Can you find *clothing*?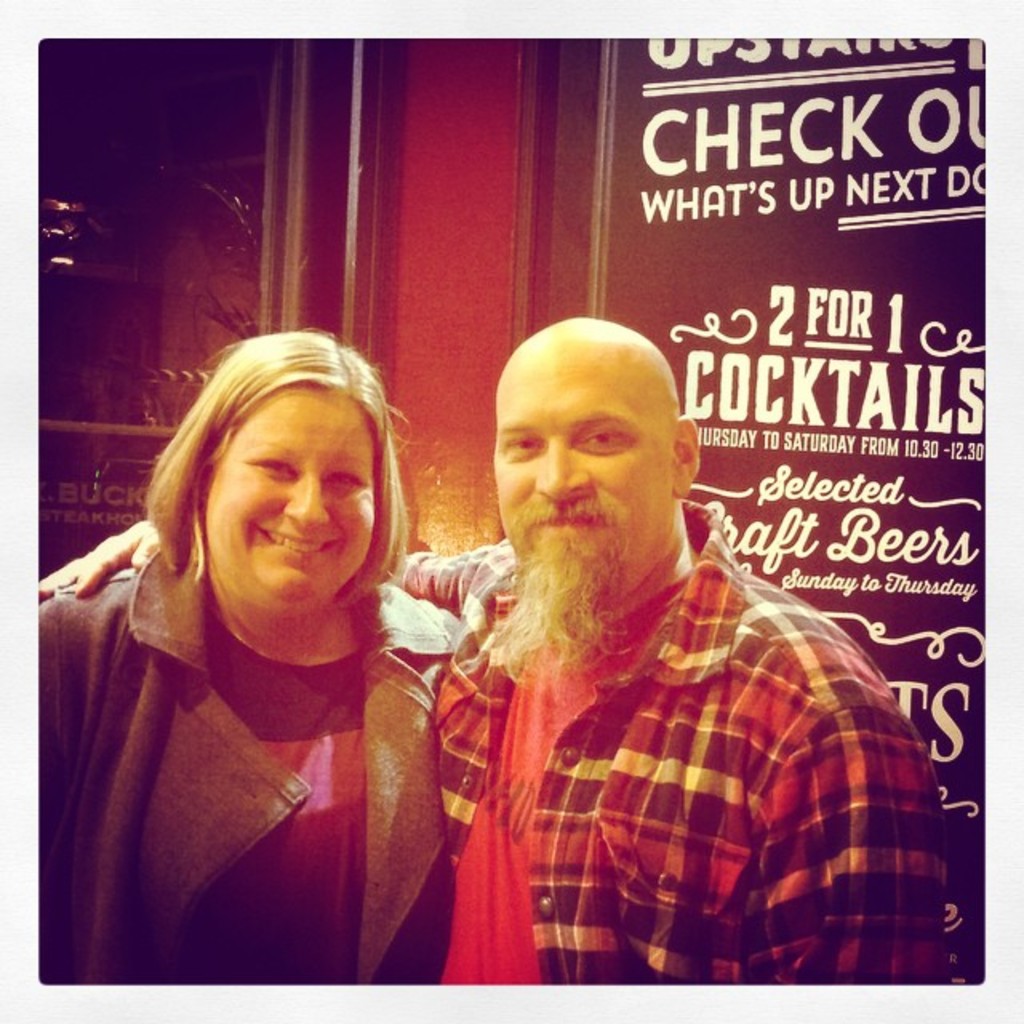
Yes, bounding box: BBox(386, 494, 949, 984).
